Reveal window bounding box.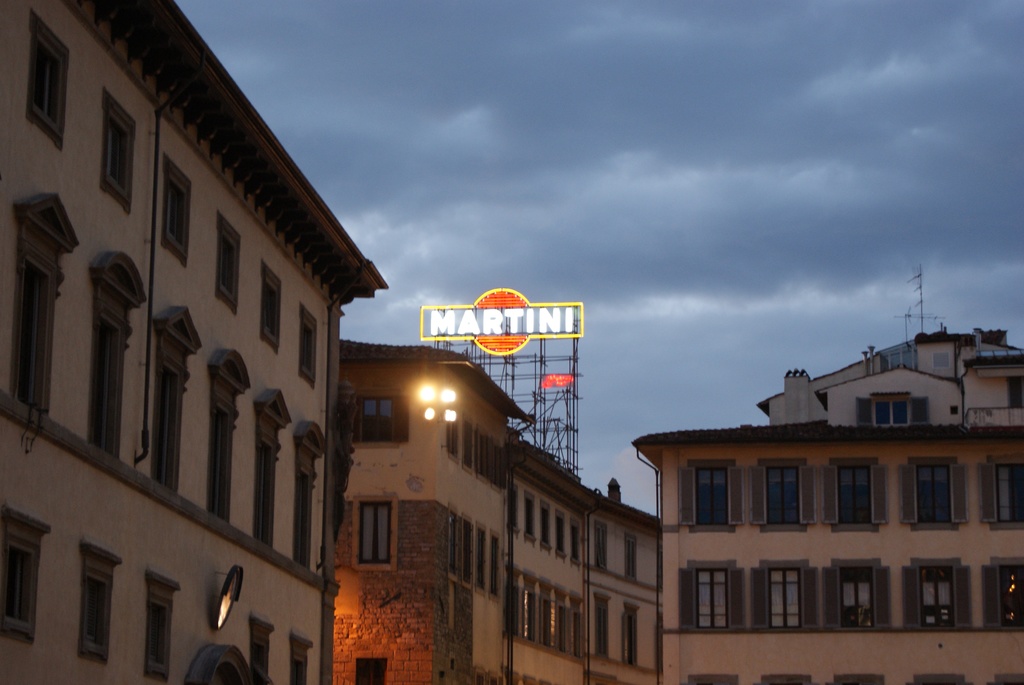
Revealed: rect(294, 422, 329, 569).
